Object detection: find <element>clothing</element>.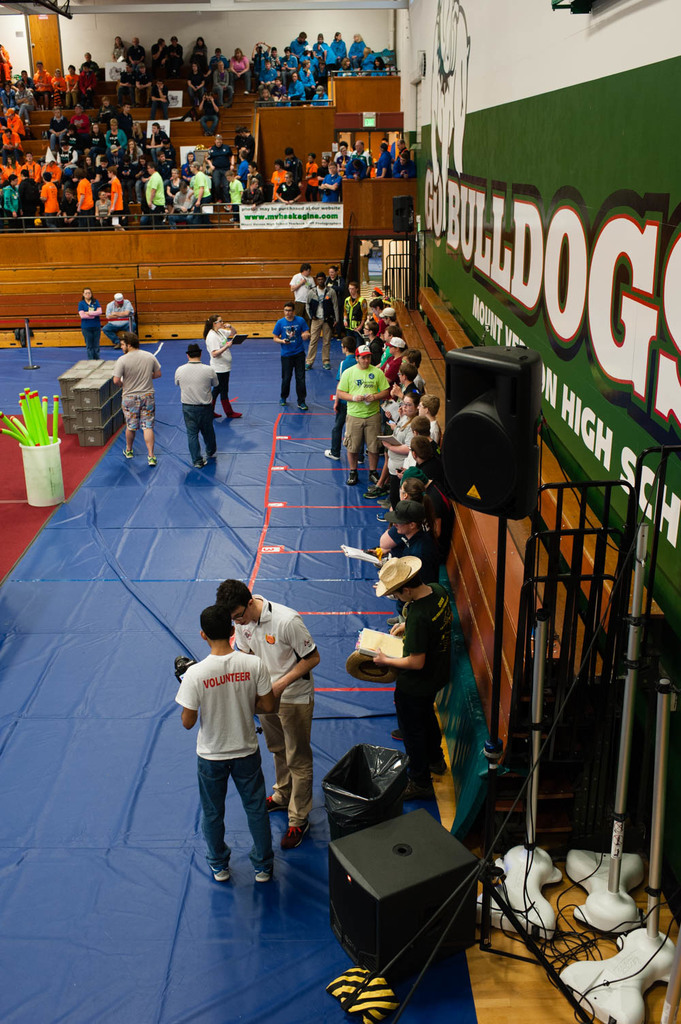
(x1=81, y1=300, x2=106, y2=354).
